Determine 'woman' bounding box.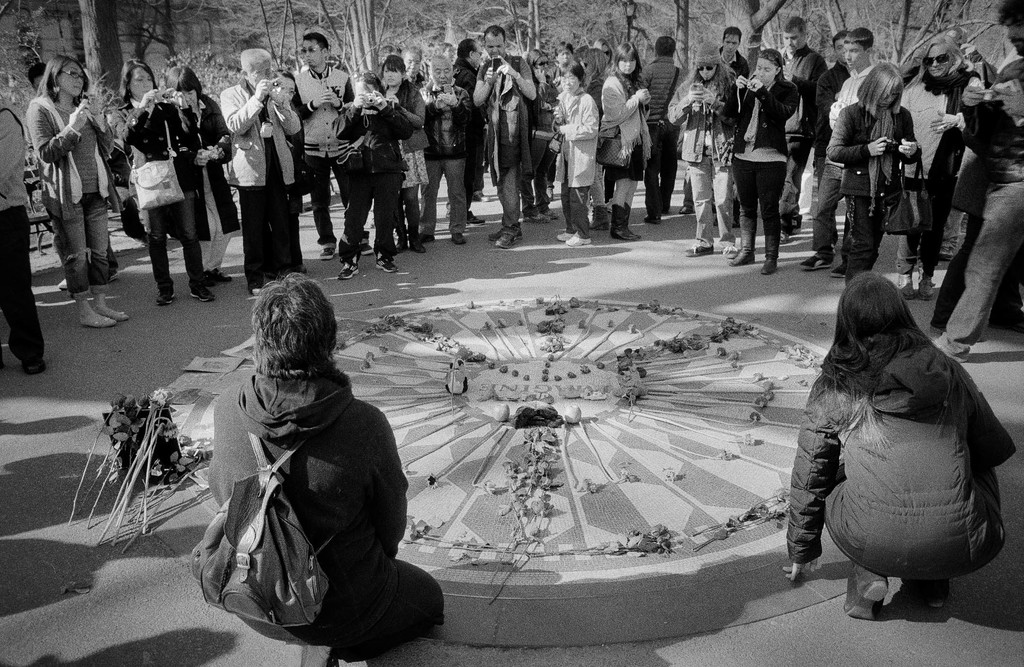
Determined: left=897, top=33, right=980, bottom=296.
